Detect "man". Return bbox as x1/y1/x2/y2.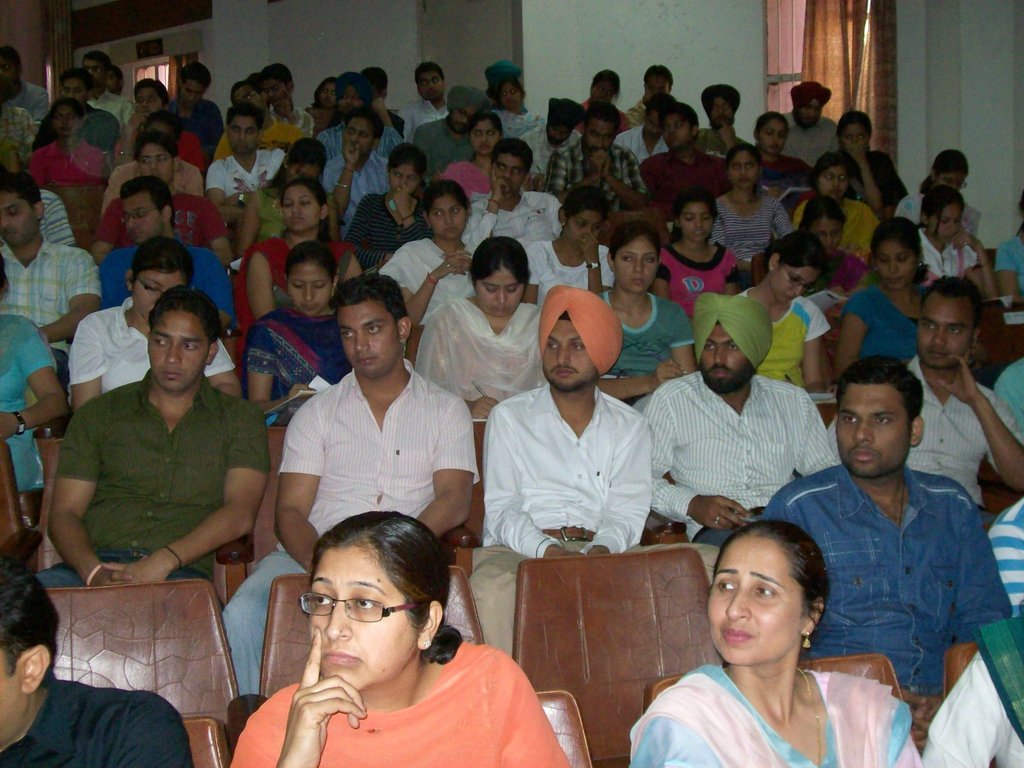
626/60/678/114.
